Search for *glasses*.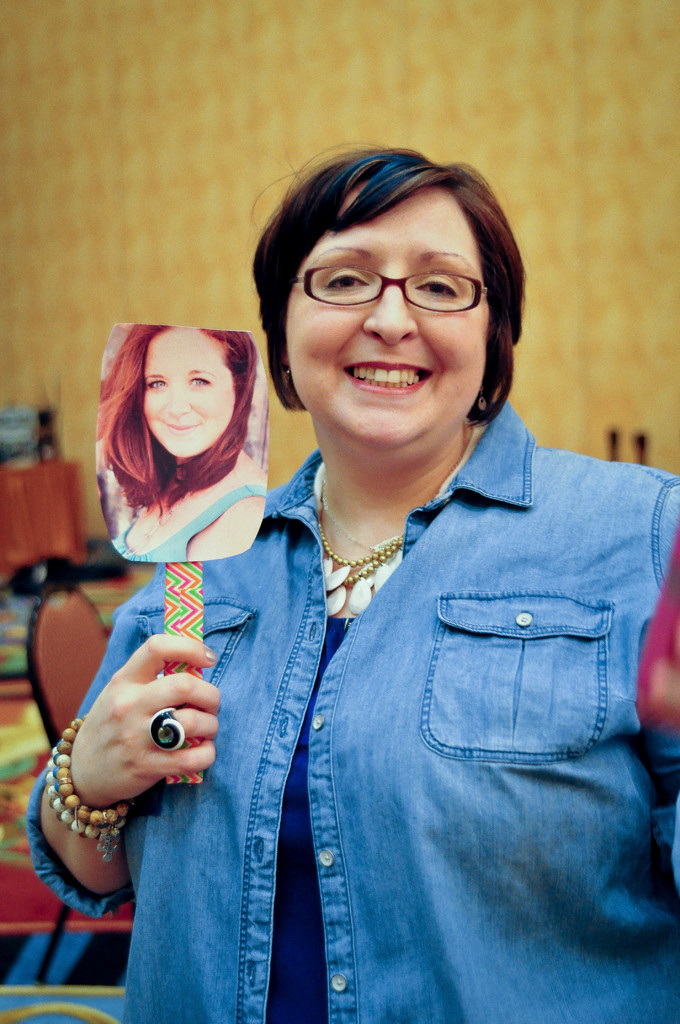
Found at 281/255/506/314.
